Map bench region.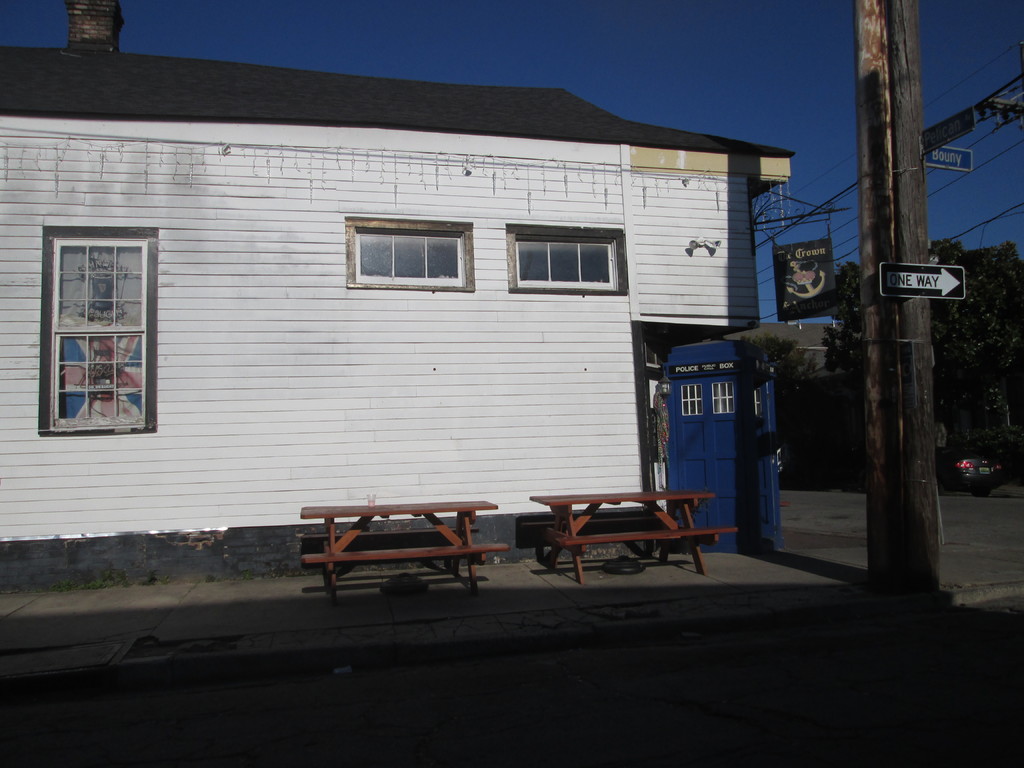
Mapped to (532, 477, 701, 584).
